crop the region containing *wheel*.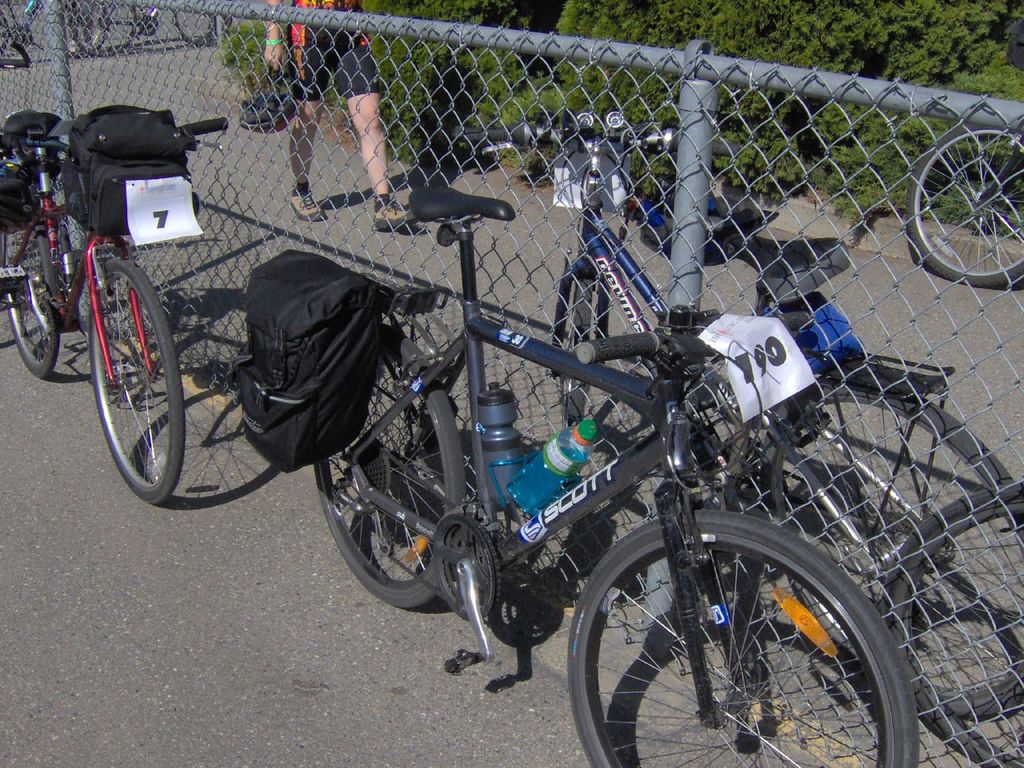
Crop region: detection(90, 258, 184, 504).
